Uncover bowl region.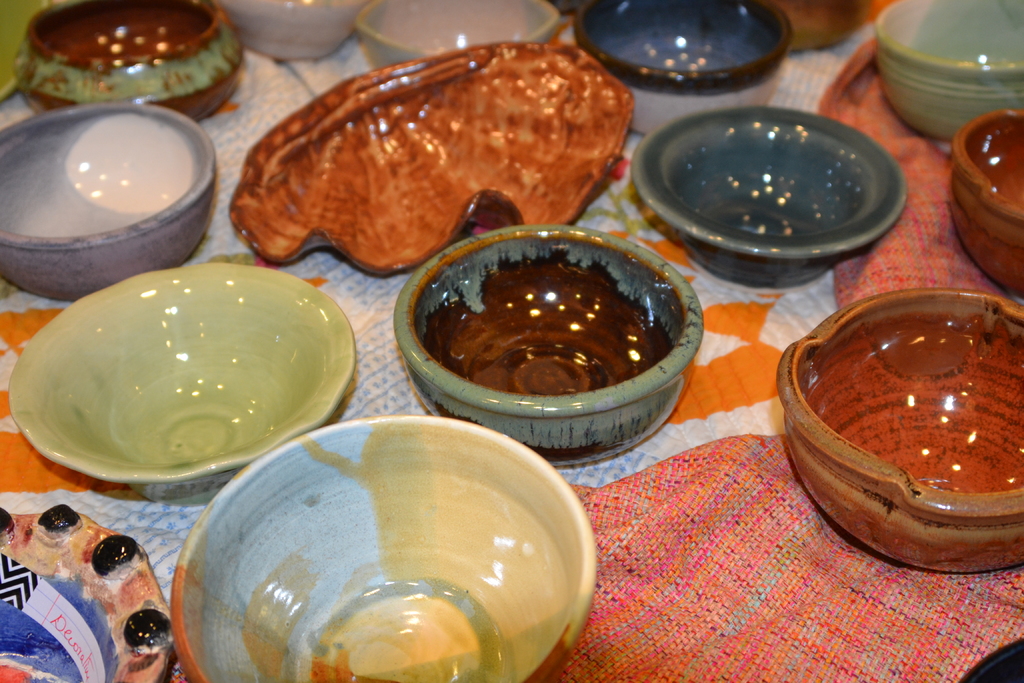
Uncovered: (left=774, top=0, right=898, bottom=51).
